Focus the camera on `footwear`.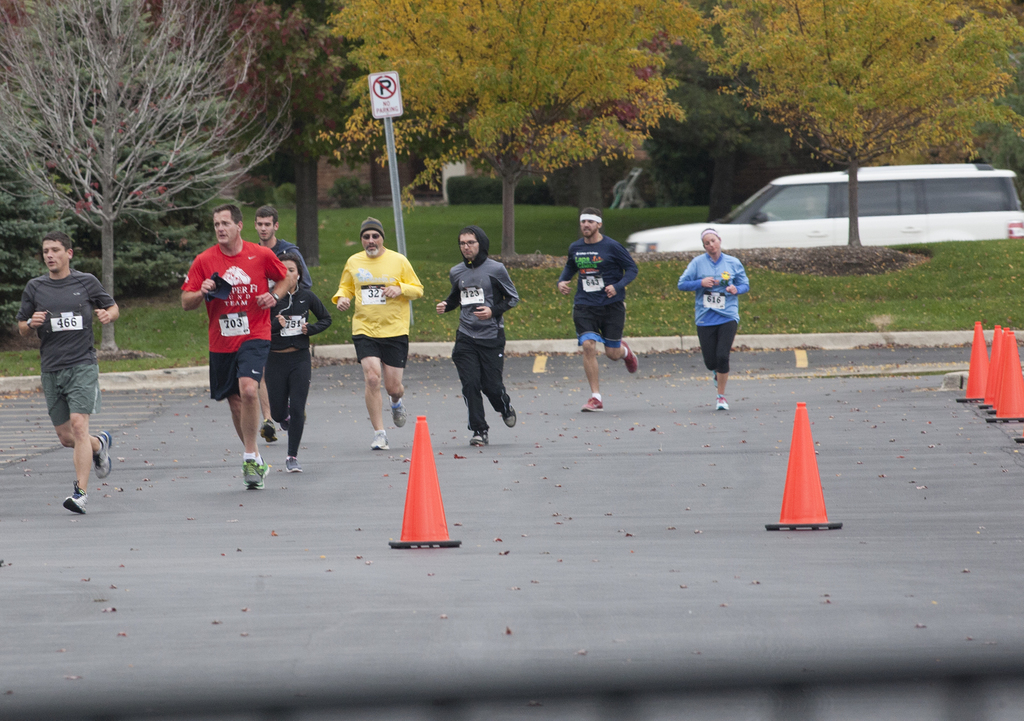
Focus region: <region>471, 432, 492, 448</region>.
